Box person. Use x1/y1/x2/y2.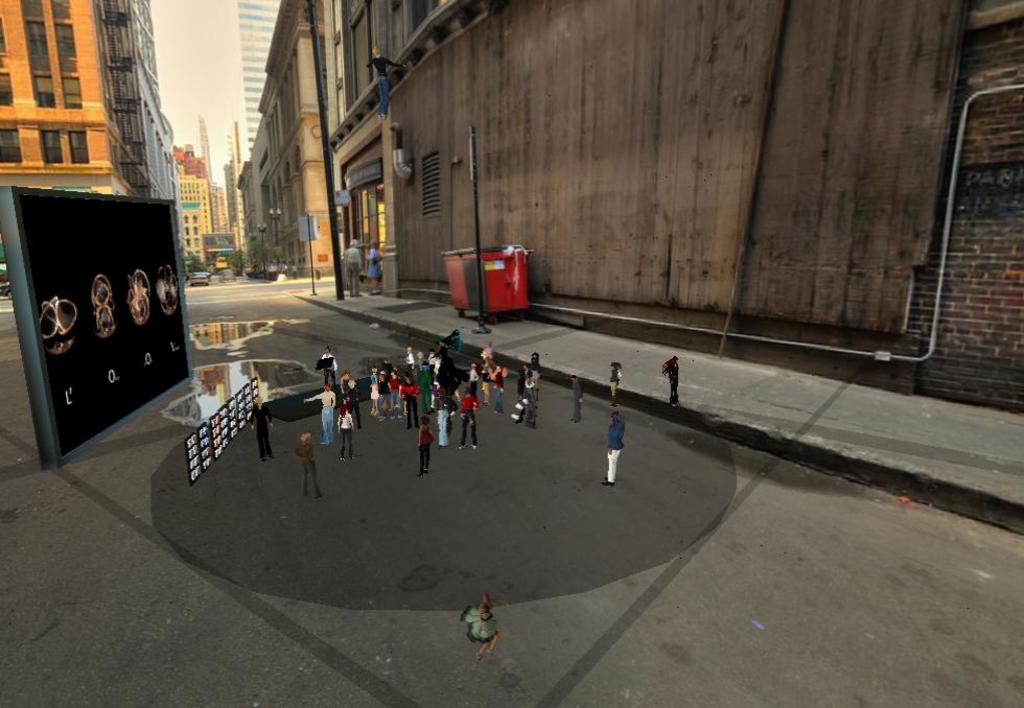
456/592/494/655.
